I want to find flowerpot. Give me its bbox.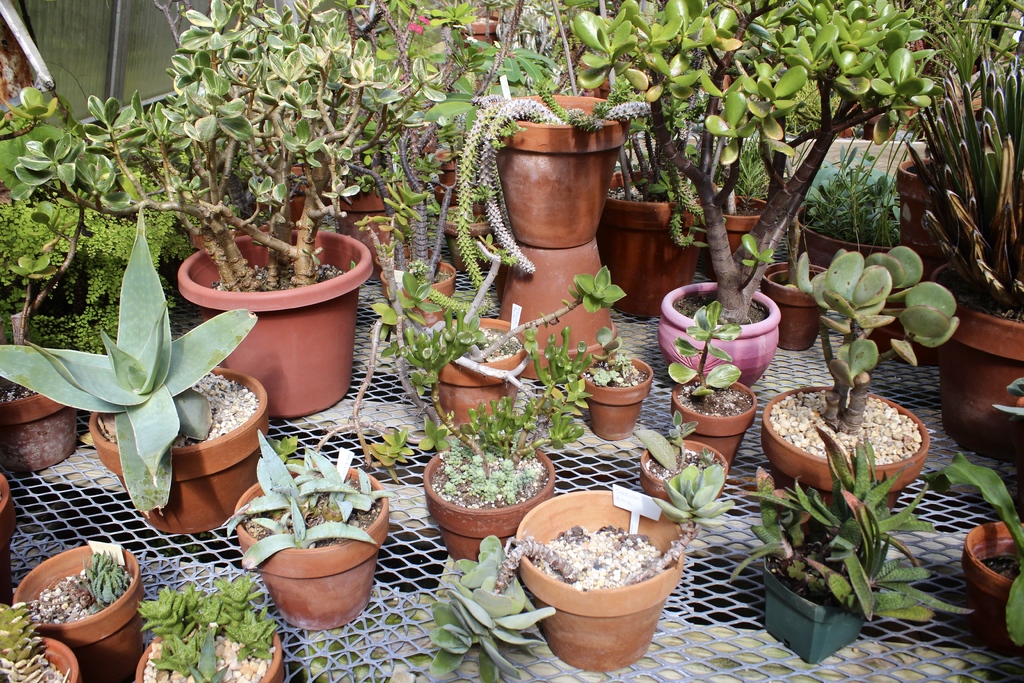
(174,229,365,420).
